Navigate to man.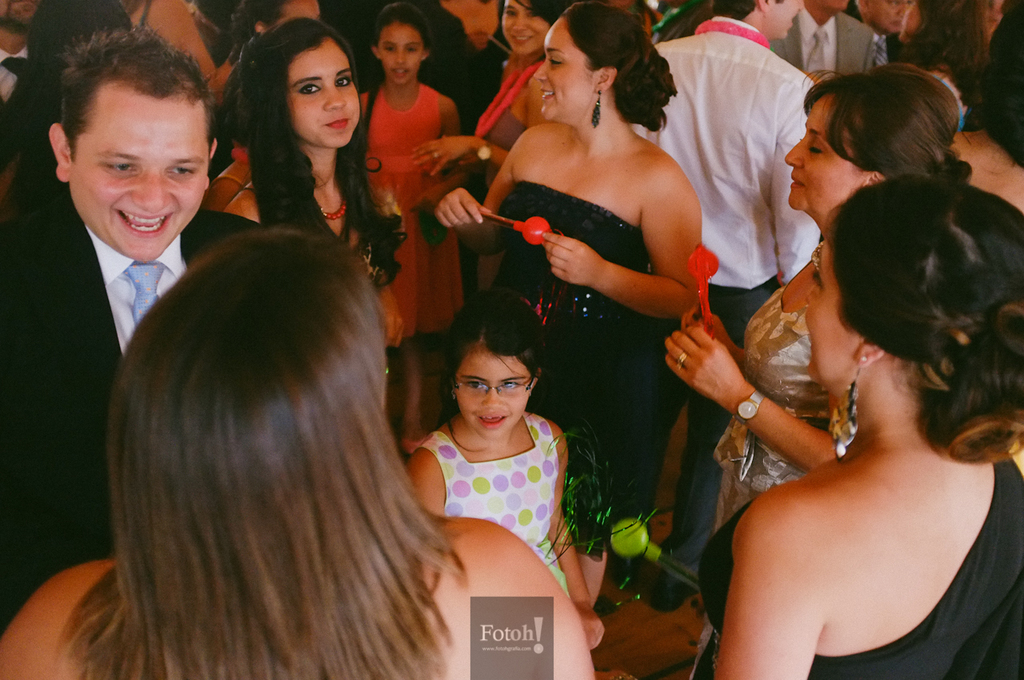
Navigation target: Rect(0, 0, 39, 144).
